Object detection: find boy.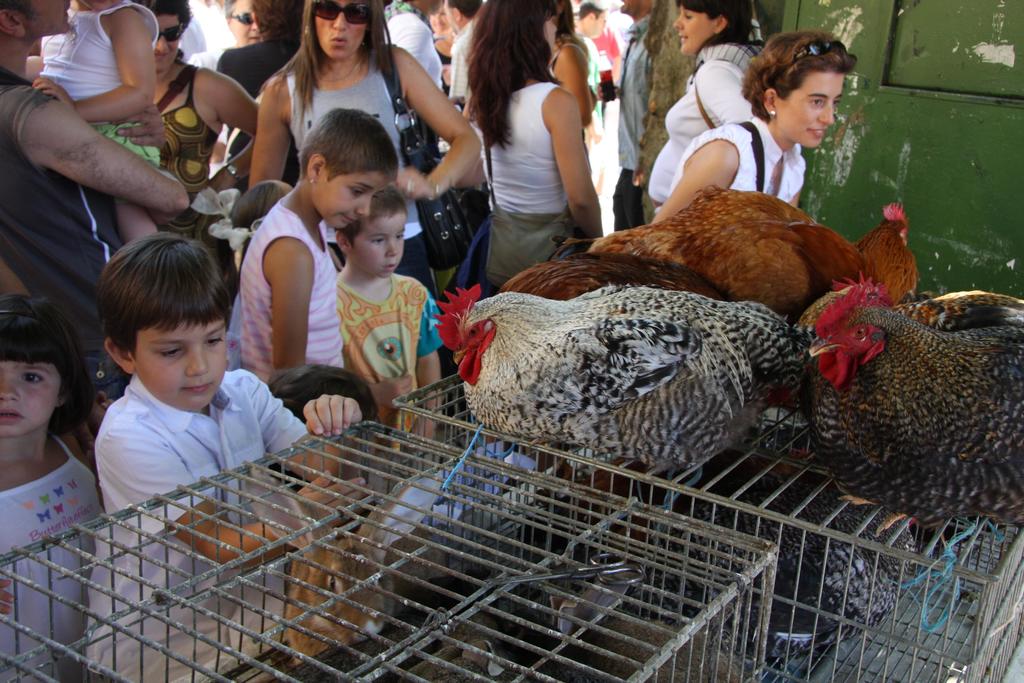
{"x1": 84, "y1": 232, "x2": 370, "y2": 682}.
